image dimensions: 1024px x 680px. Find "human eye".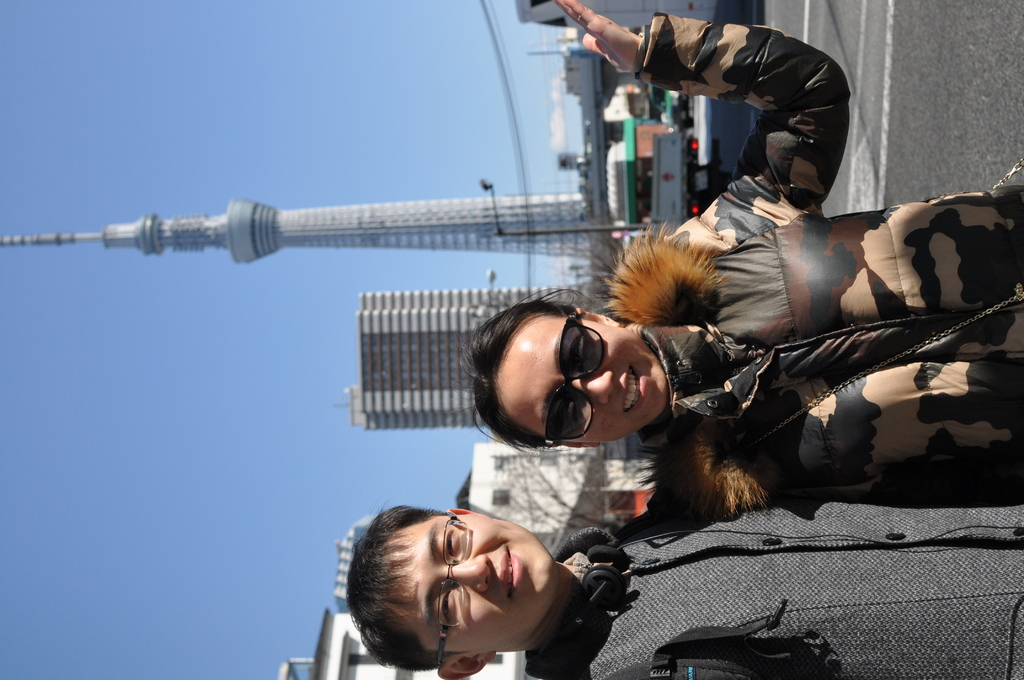
[left=566, top=332, right=586, bottom=379].
